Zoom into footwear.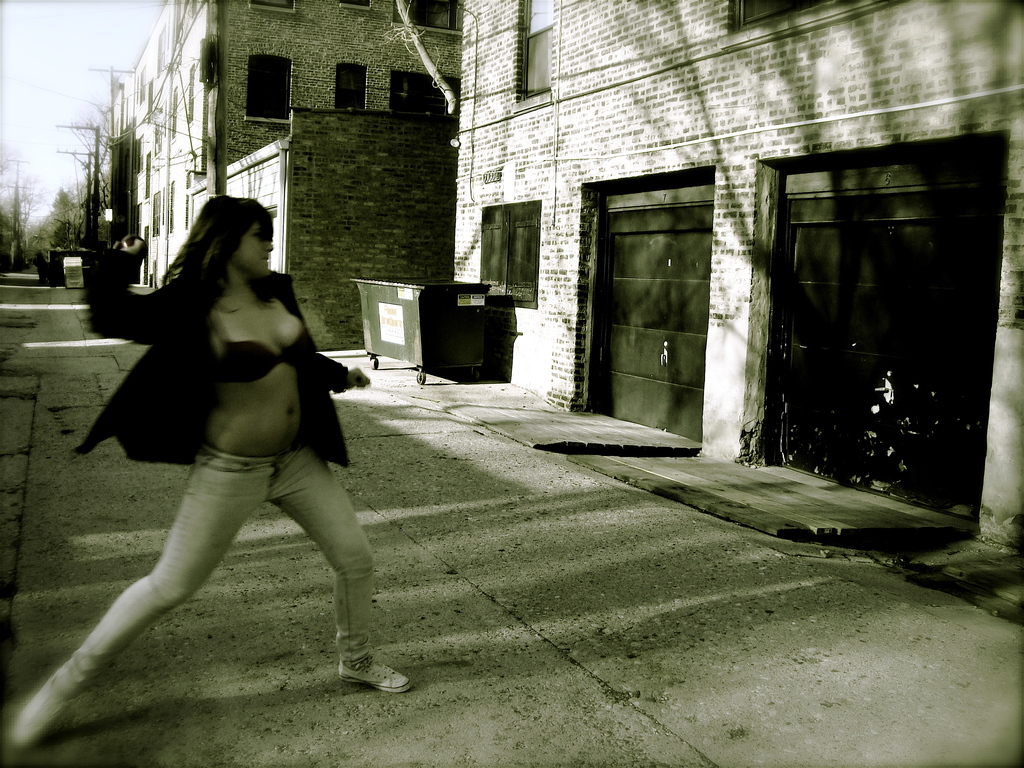
Zoom target: (x1=321, y1=627, x2=387, y2=709).
